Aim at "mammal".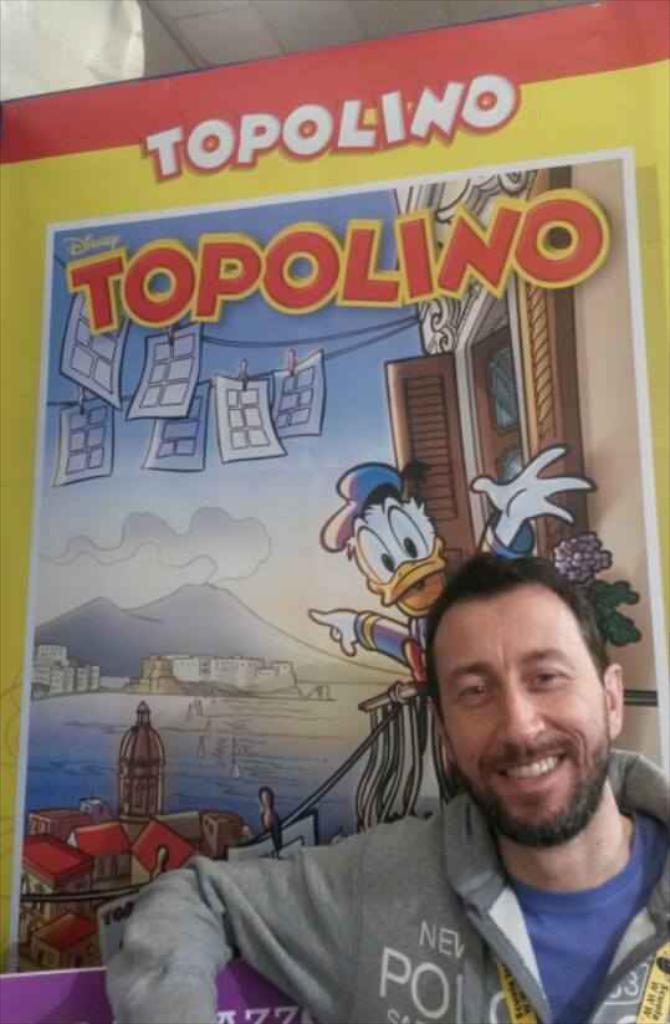
Aimed at rect(113, 547, 669, 1023).
